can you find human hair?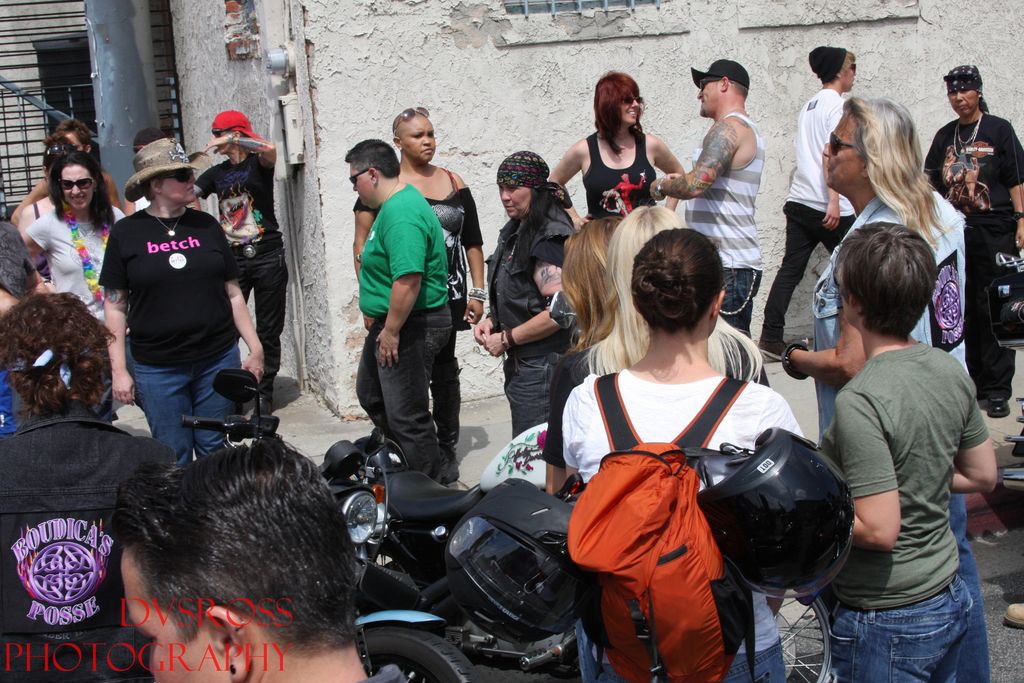
Yes, bounding box: (582,201,766,378).
